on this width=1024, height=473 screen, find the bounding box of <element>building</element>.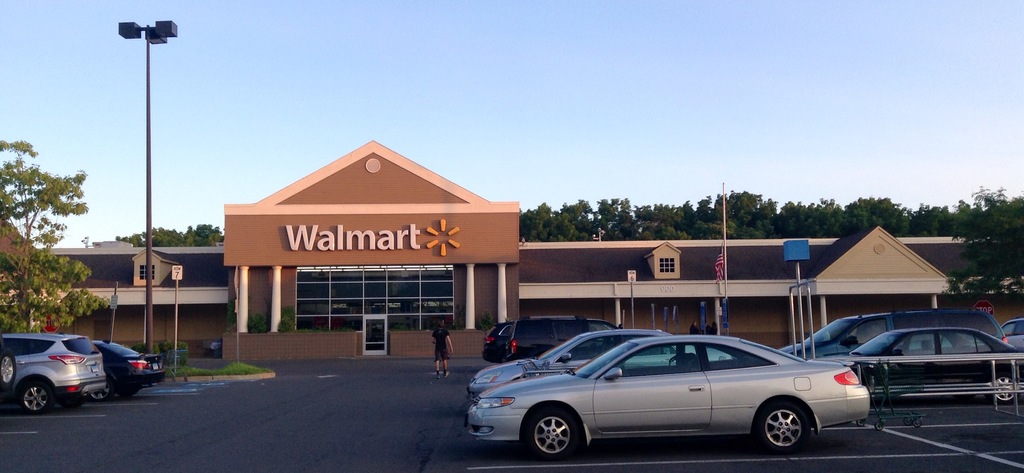
Bounding box: pyautogui.locateOnScreen(0, 137, 1023, 365).
